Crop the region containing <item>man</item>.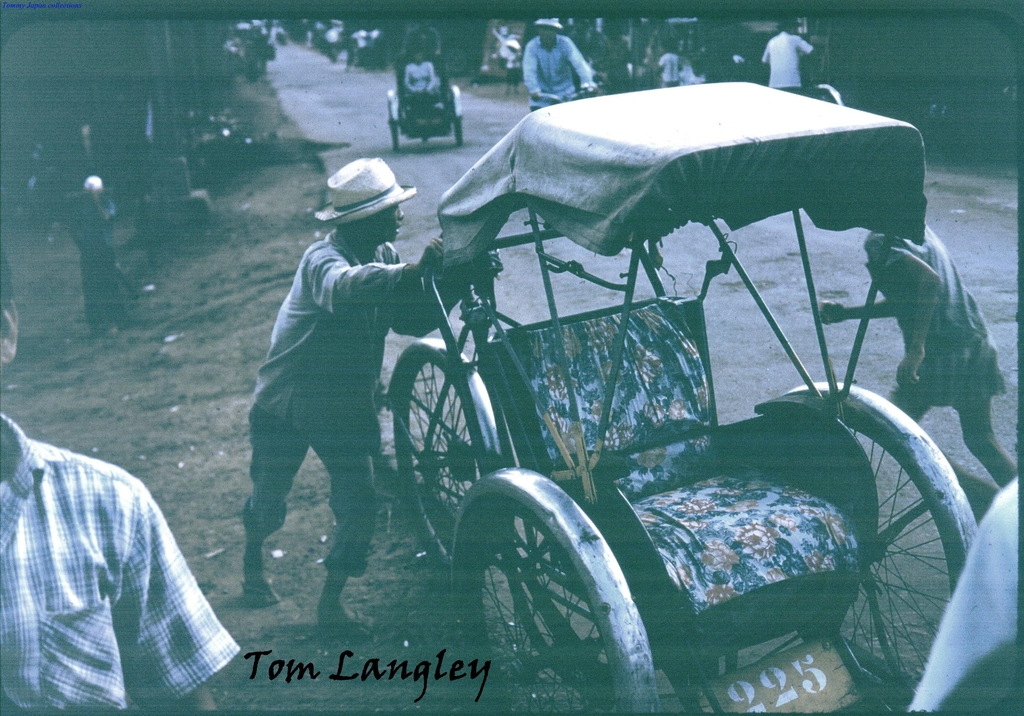
Crop region: (525,13,607,124).
